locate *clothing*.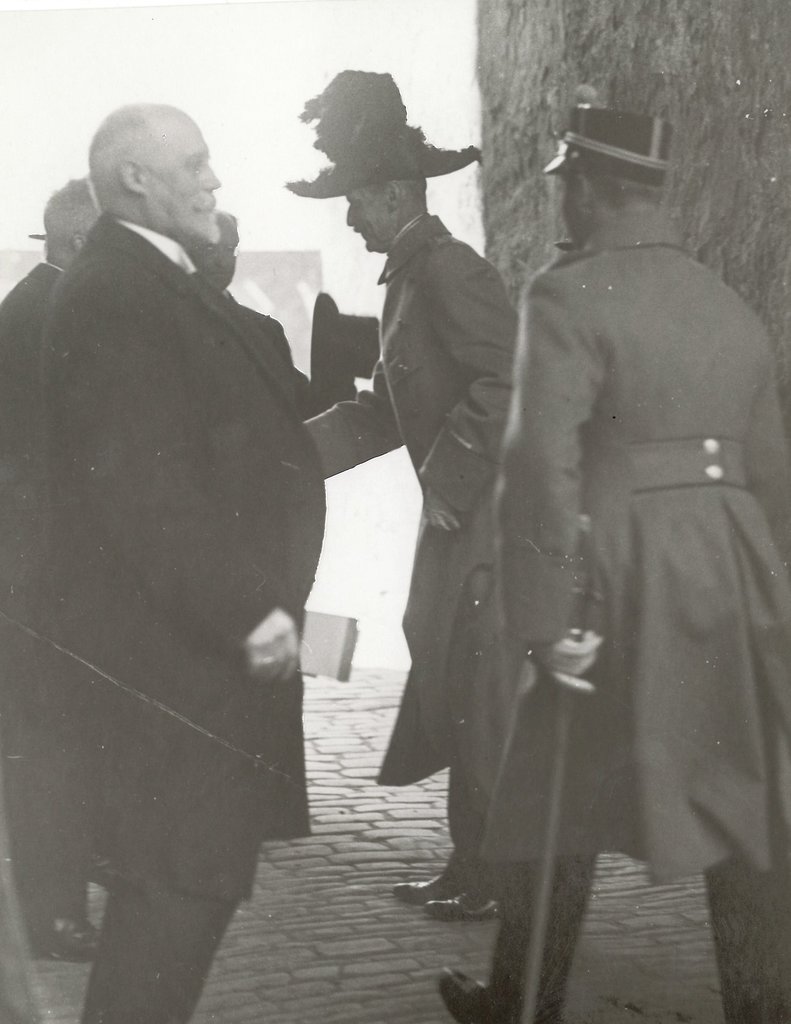
Bounding box: x1=301 y1=202 x2=553 y2=776.
